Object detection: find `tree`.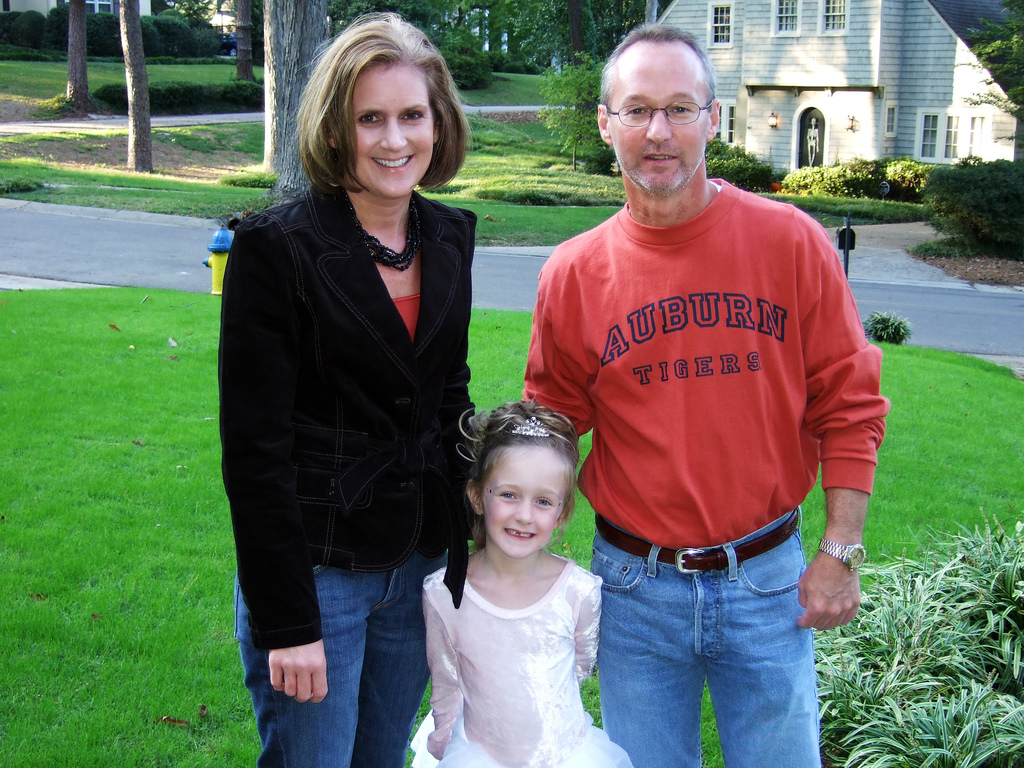
l=67, t=0, r=88, b=103.
